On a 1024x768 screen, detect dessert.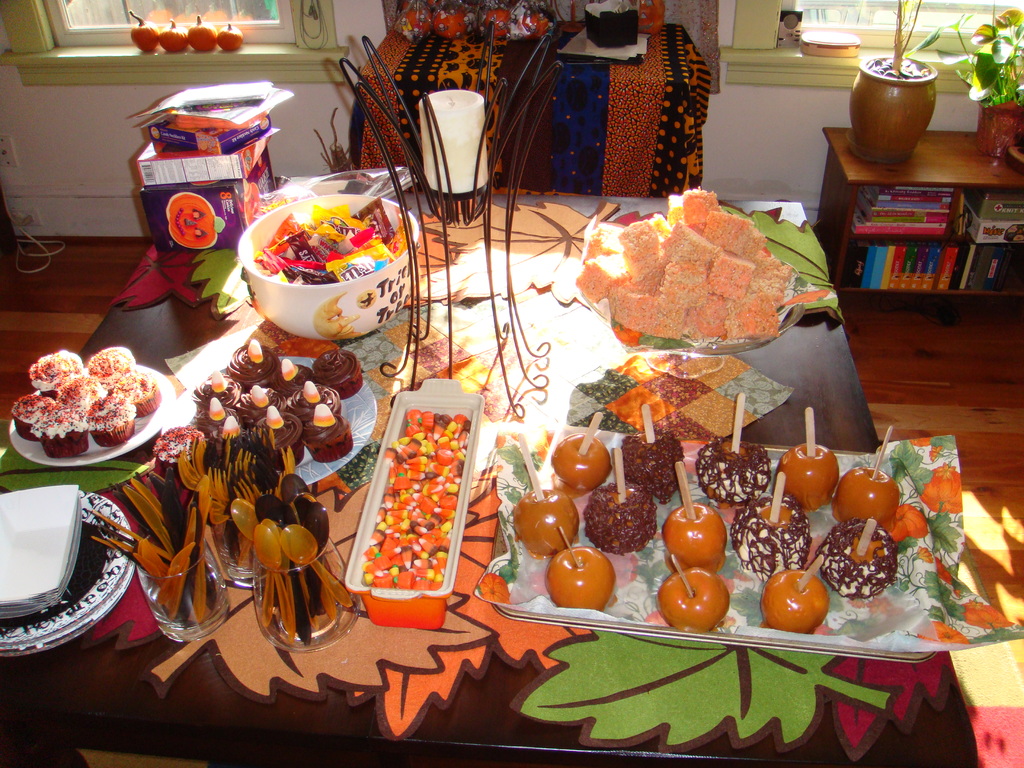
[763,573,826,632].
